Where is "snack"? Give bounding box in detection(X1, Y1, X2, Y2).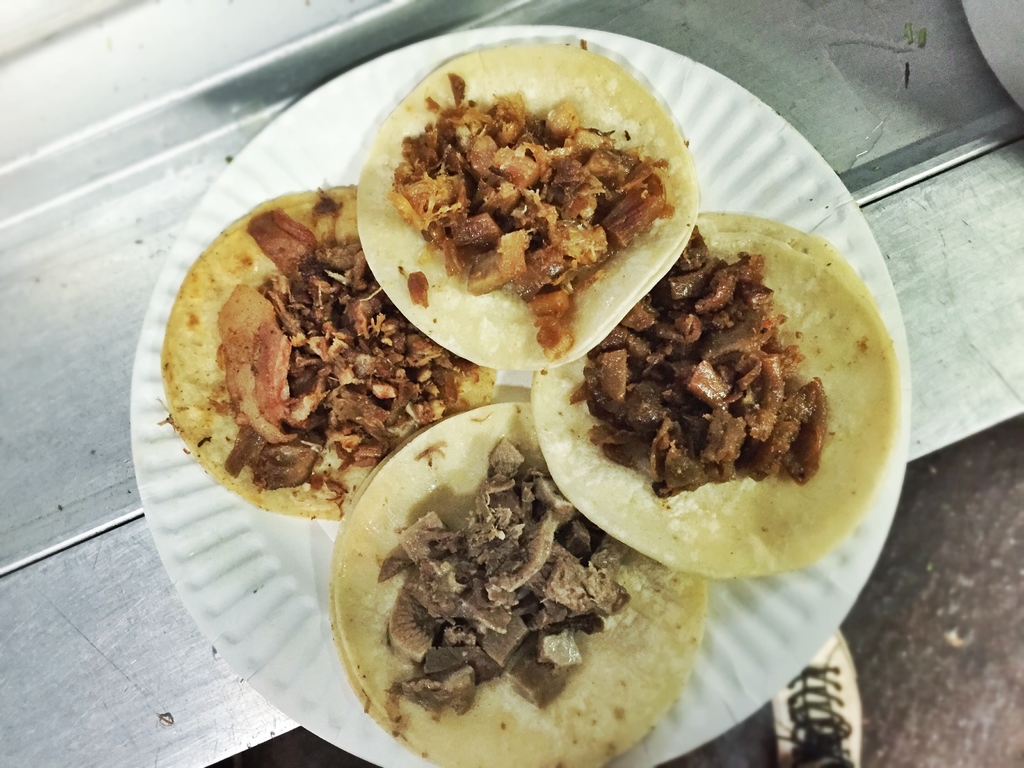
detection(342, 404, 710, 767).
